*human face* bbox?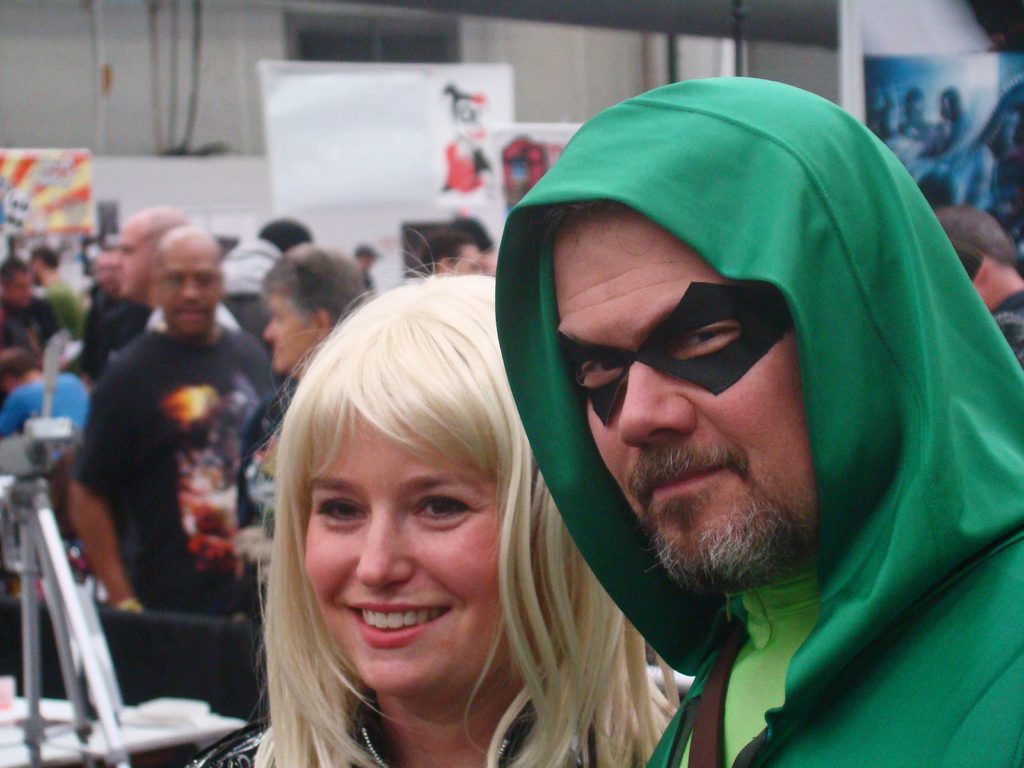
[307, 413, 499, 691]
